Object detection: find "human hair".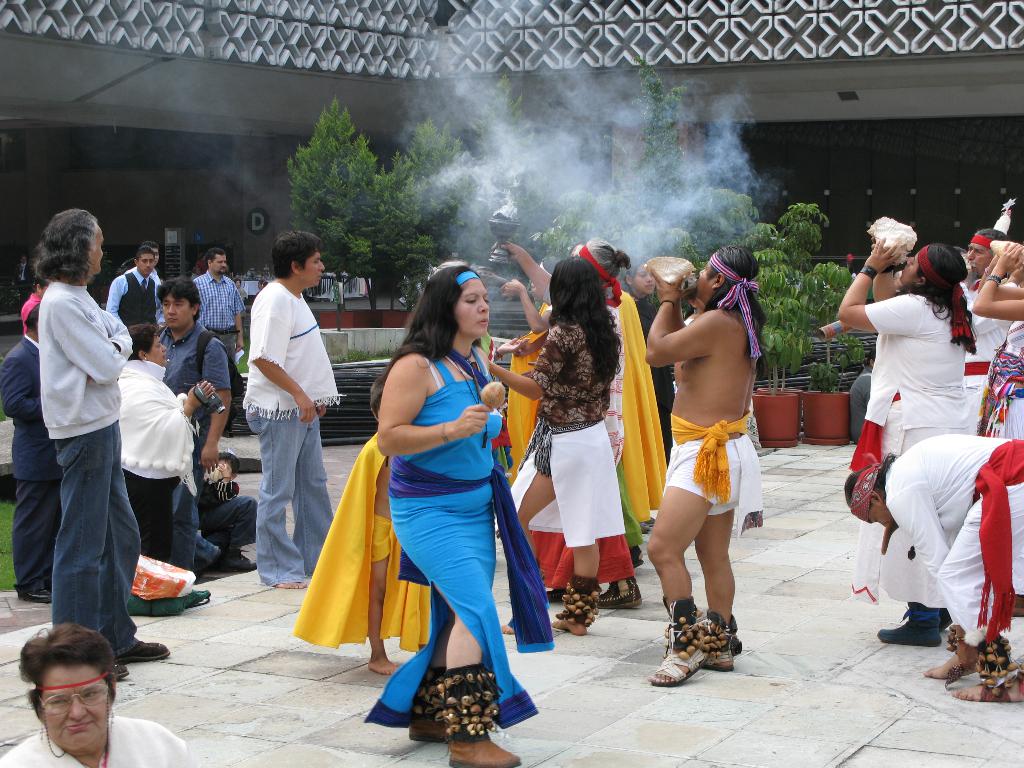
crop(703, 244, 765, 344).
